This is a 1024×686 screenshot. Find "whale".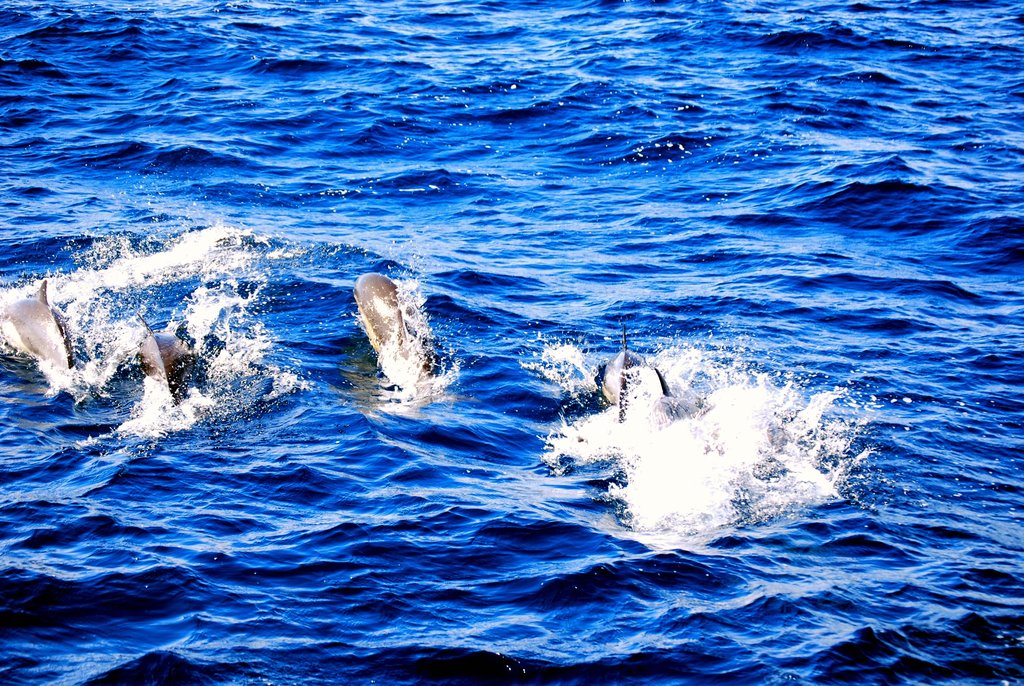
Bounding box: l=130, t=311, r=193, b=416.
